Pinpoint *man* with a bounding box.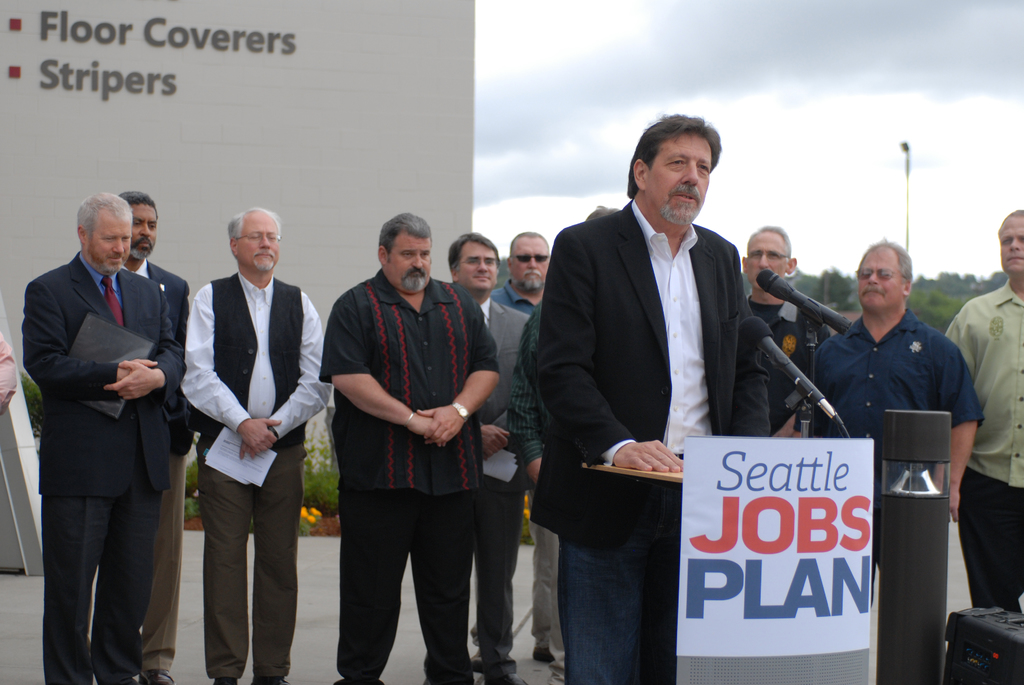
(x1=942, y1=207, x2=1023, y2=616).
